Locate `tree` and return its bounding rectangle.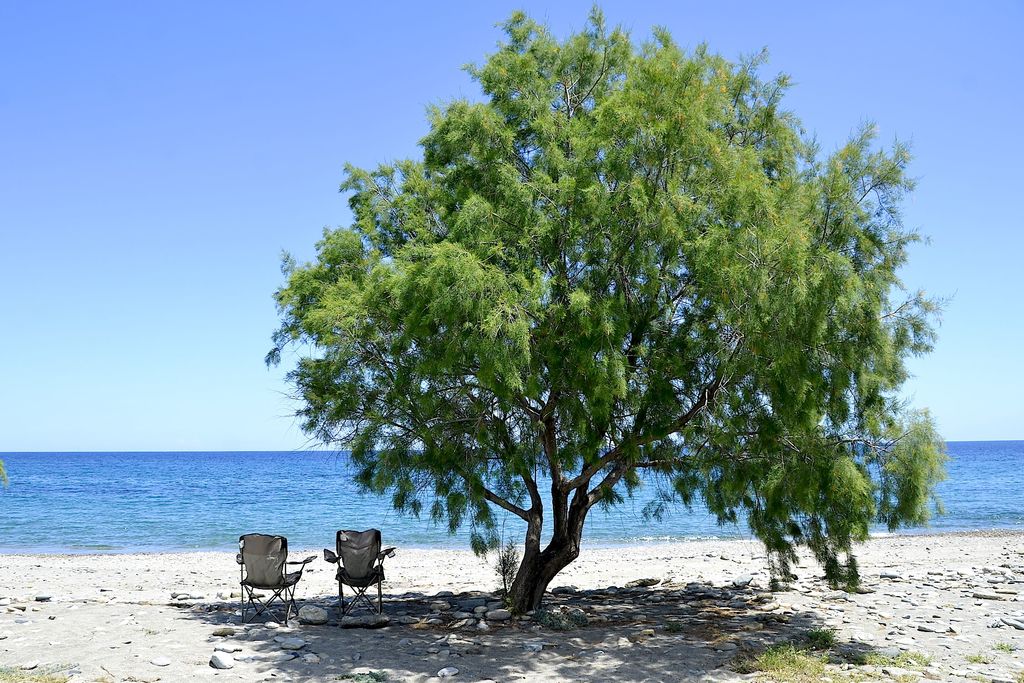
(left=253, top=0, right=951, bottom=623).
